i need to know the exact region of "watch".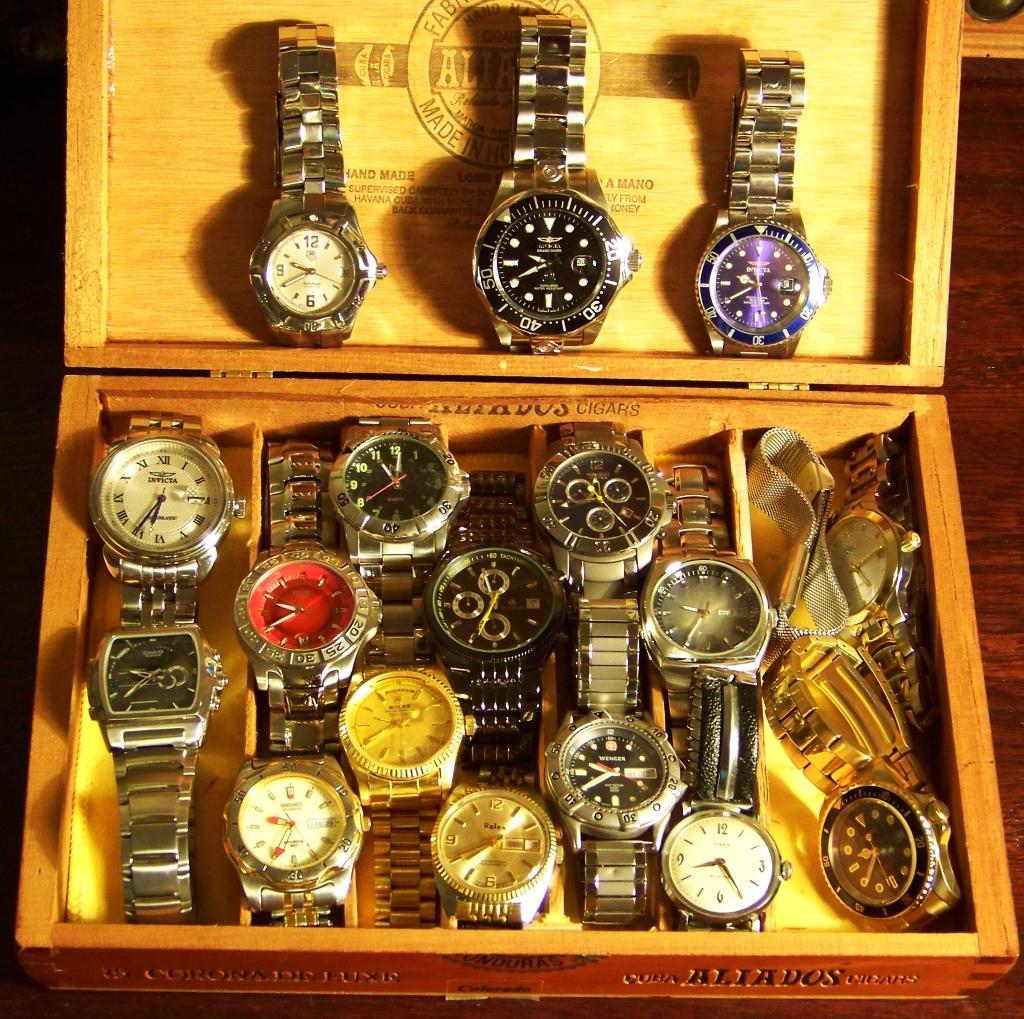
Region: (left=331, top=417, right=471, bottom=646).
